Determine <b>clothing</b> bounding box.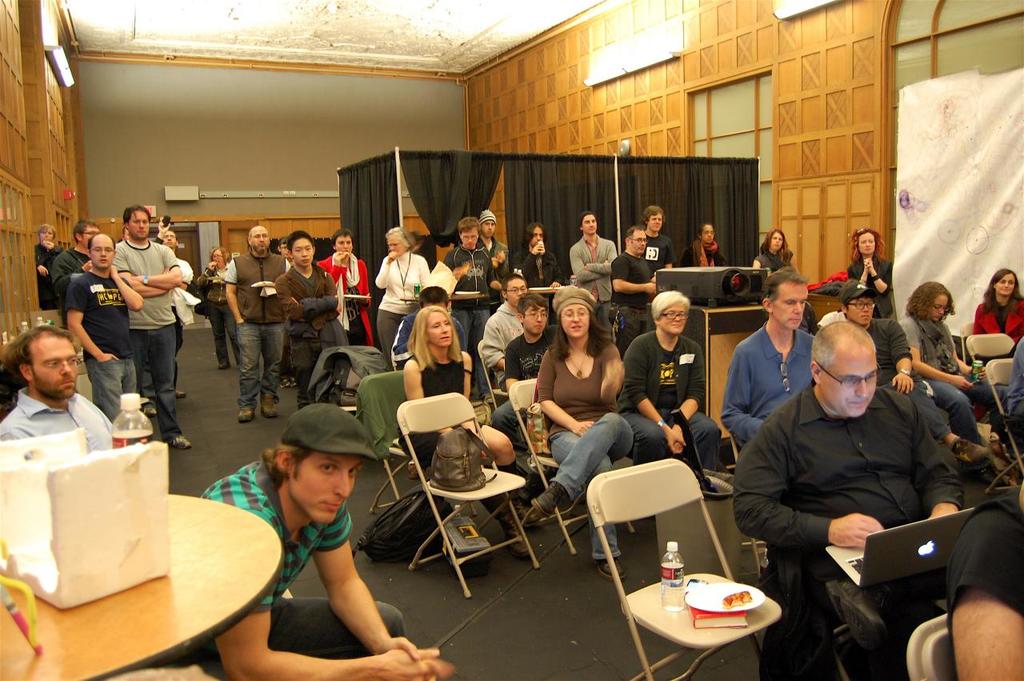
Determined: 848 254 896 319.
